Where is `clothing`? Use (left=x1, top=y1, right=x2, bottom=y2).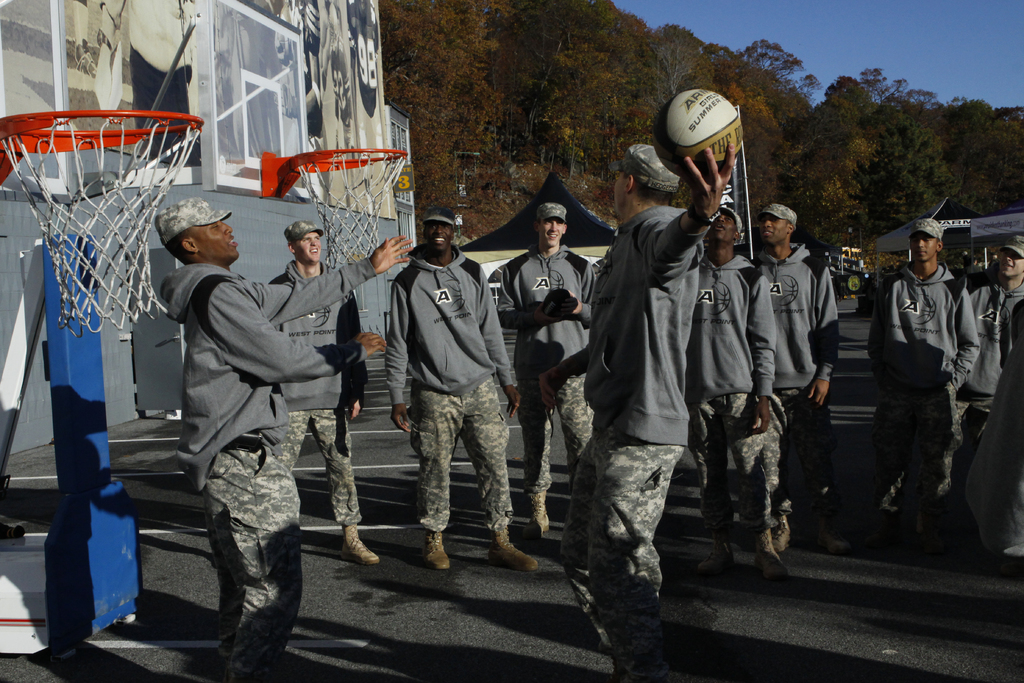
(left=968, top=273, right=1021, bottom=509).
